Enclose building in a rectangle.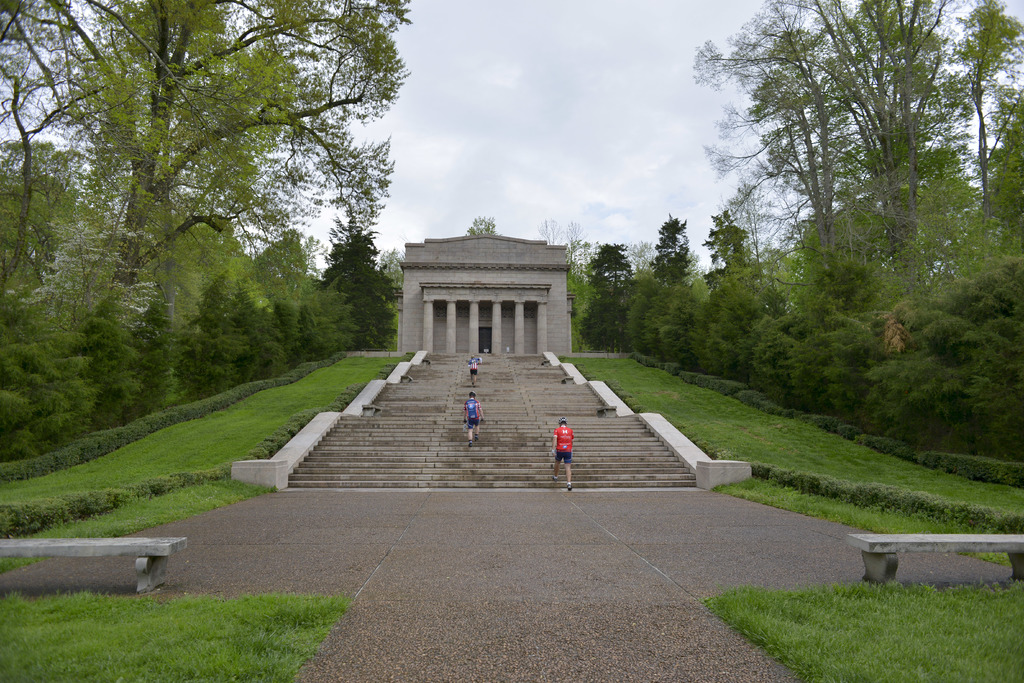
[x1=392, y1=229, x2=573, y2=358].
